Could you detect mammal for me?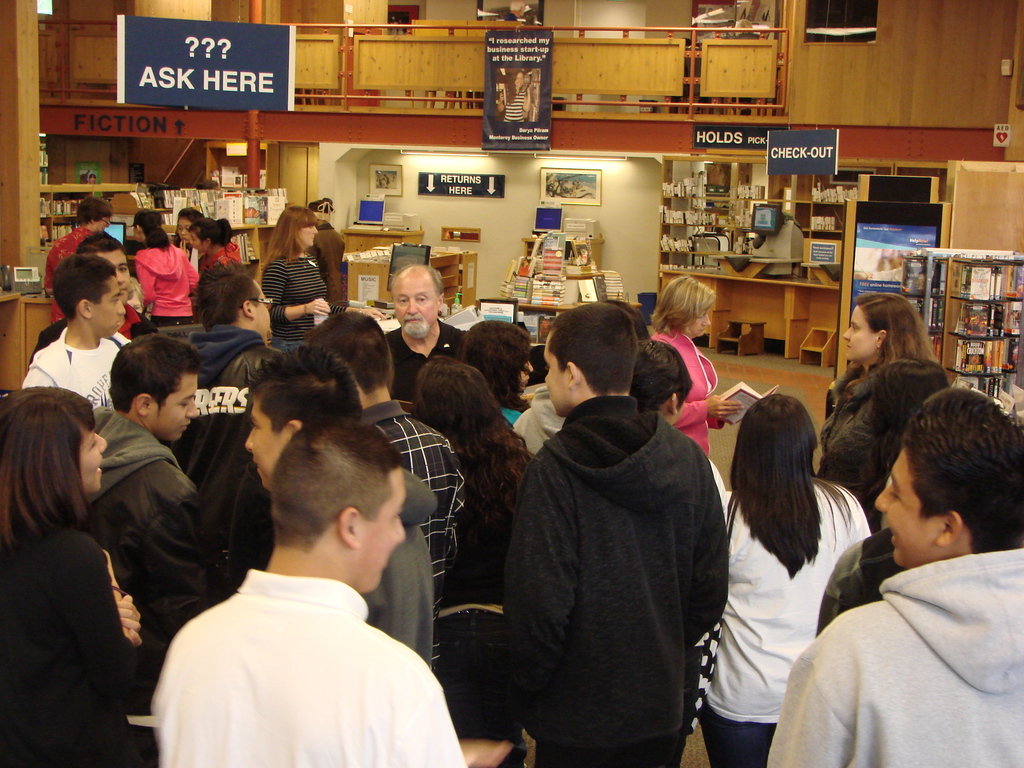
Detection result: region(300, 311, 474, 673).
